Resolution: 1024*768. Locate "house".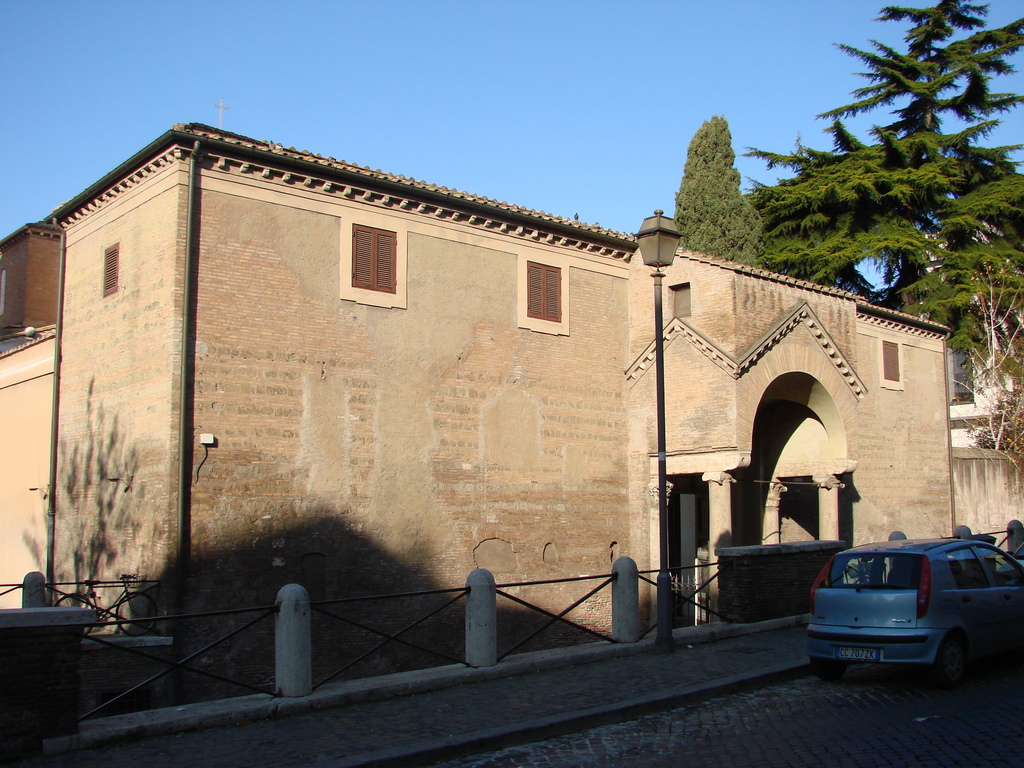
0/122/948/701.
